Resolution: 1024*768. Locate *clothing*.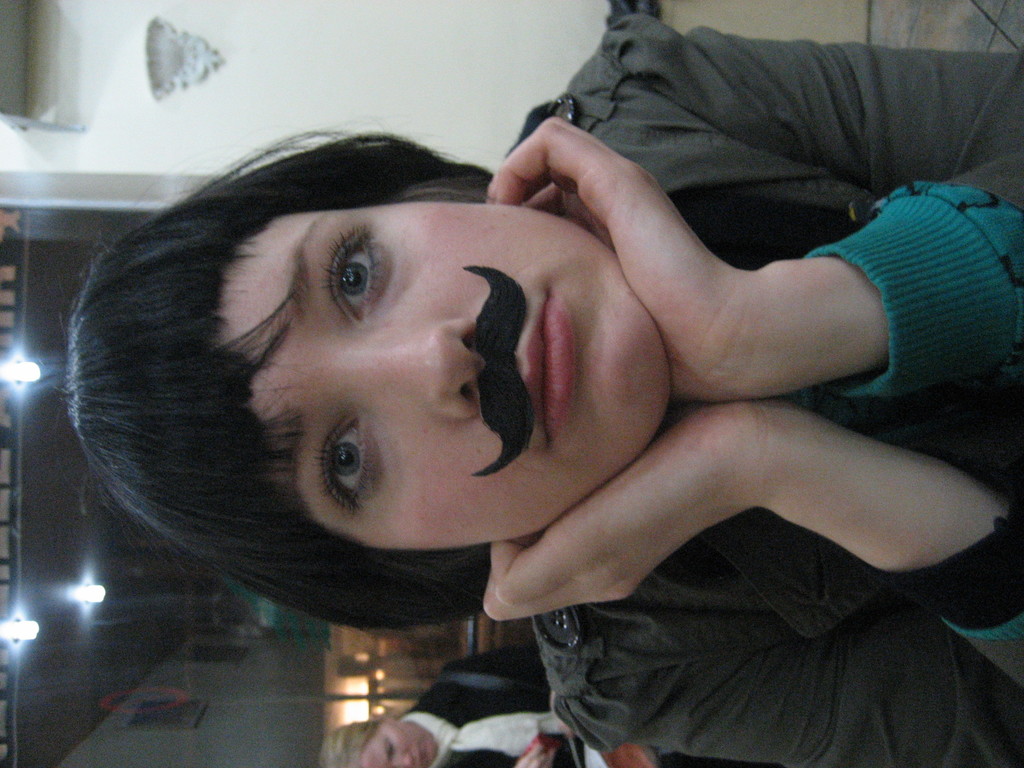
x1=529, y1=9, x2=1023, y2=767.
